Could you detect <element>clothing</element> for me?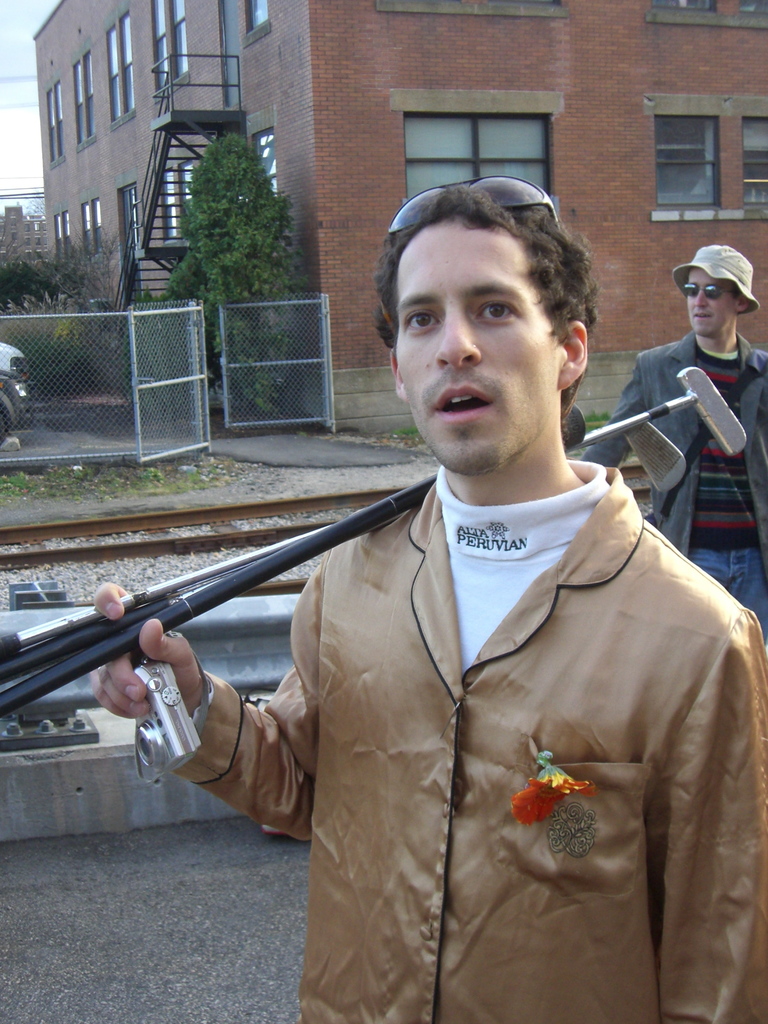
Detection result: {"x1": 582, "y1": 333, "x2": 767, "y2": 552}.
